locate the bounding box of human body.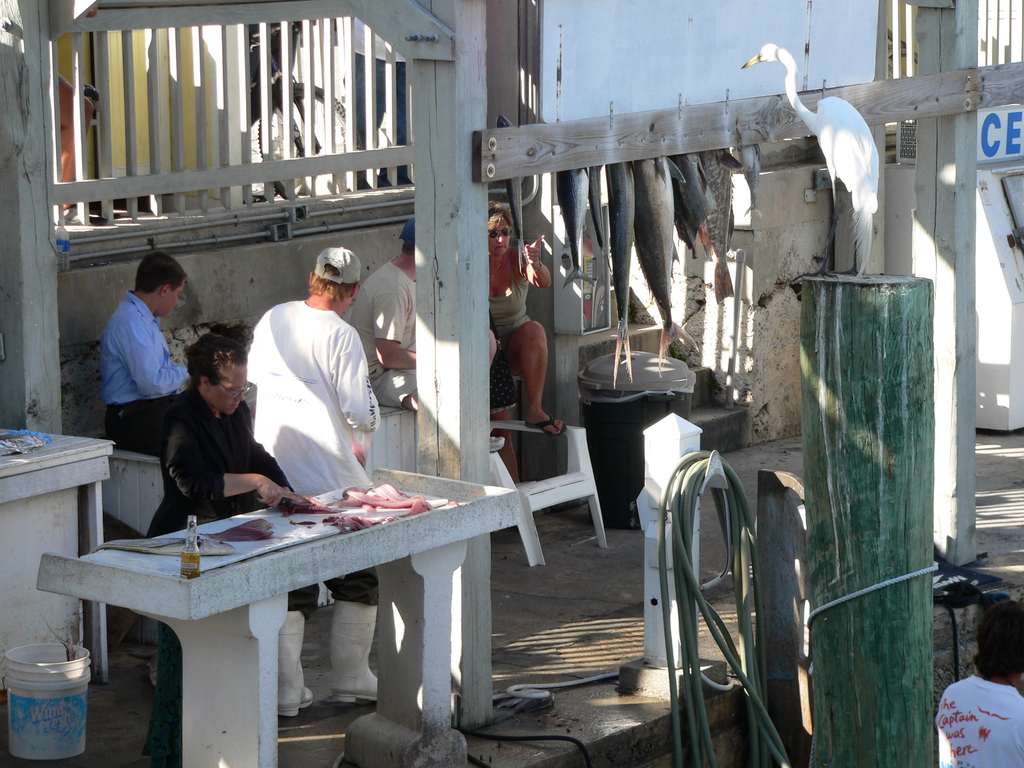
Bounding box: left=351, top=213, right=420, bottom=410.
